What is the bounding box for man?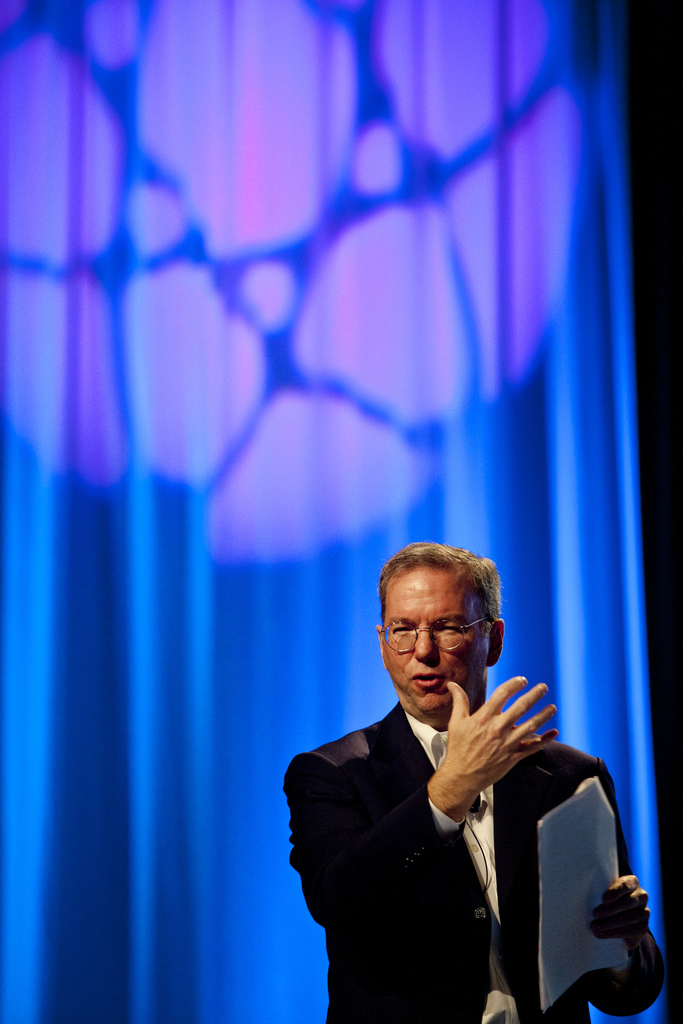
[290,550,634,1023].
